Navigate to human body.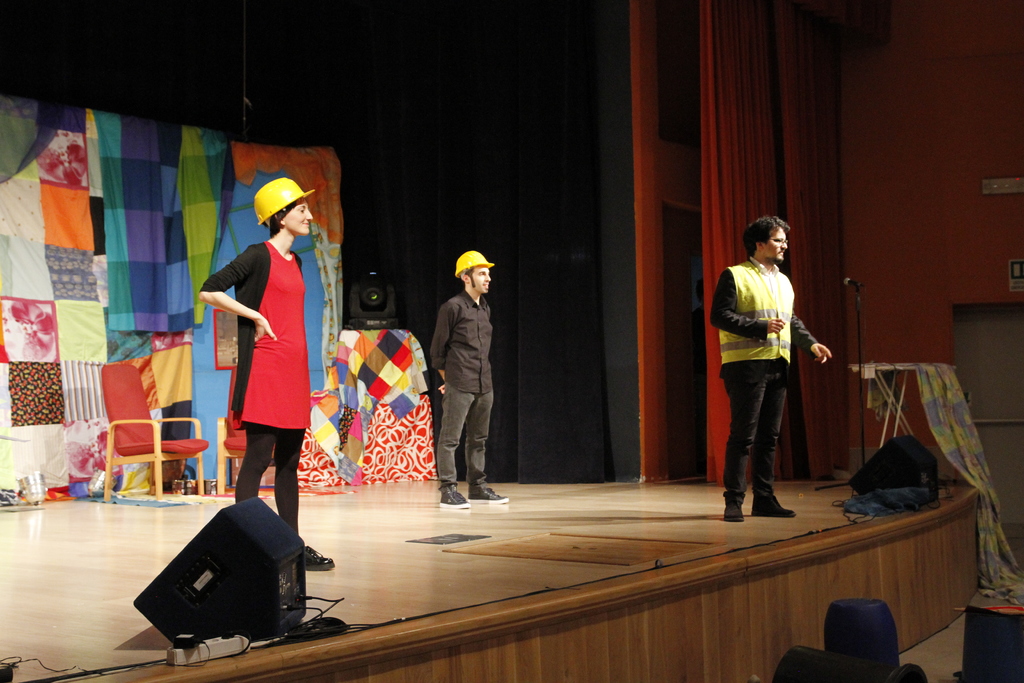
Navigation target: x1=435, y1=292, x2=516, y2=504.
